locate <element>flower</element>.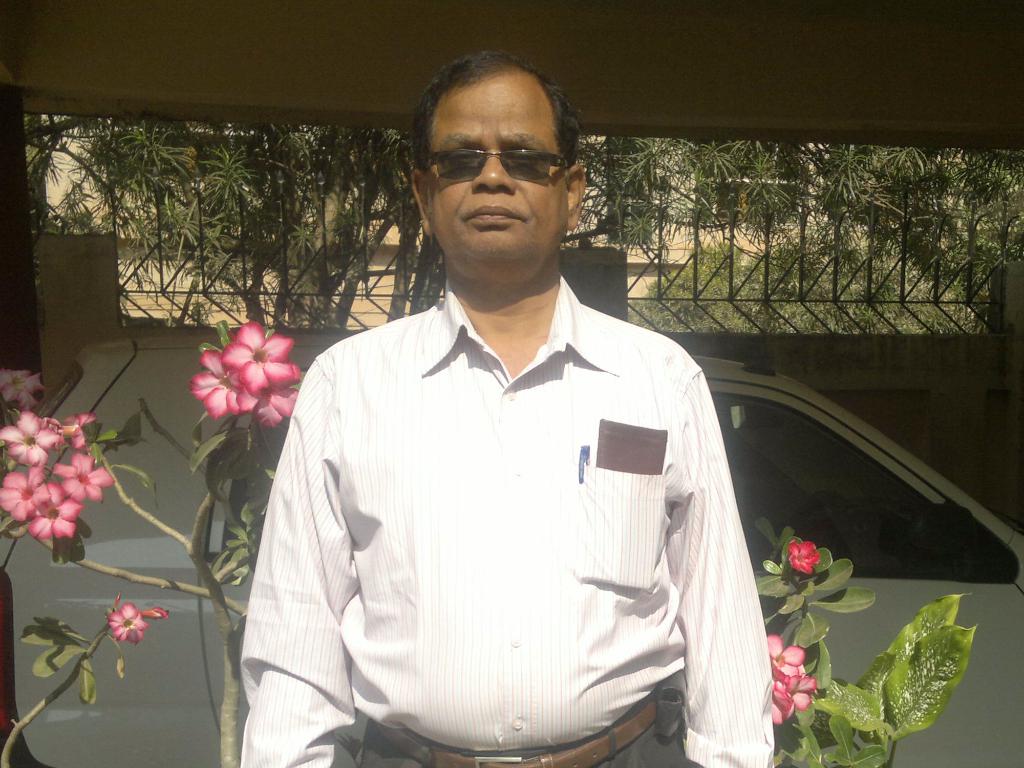
Bounding box: 785/537/822/574.
